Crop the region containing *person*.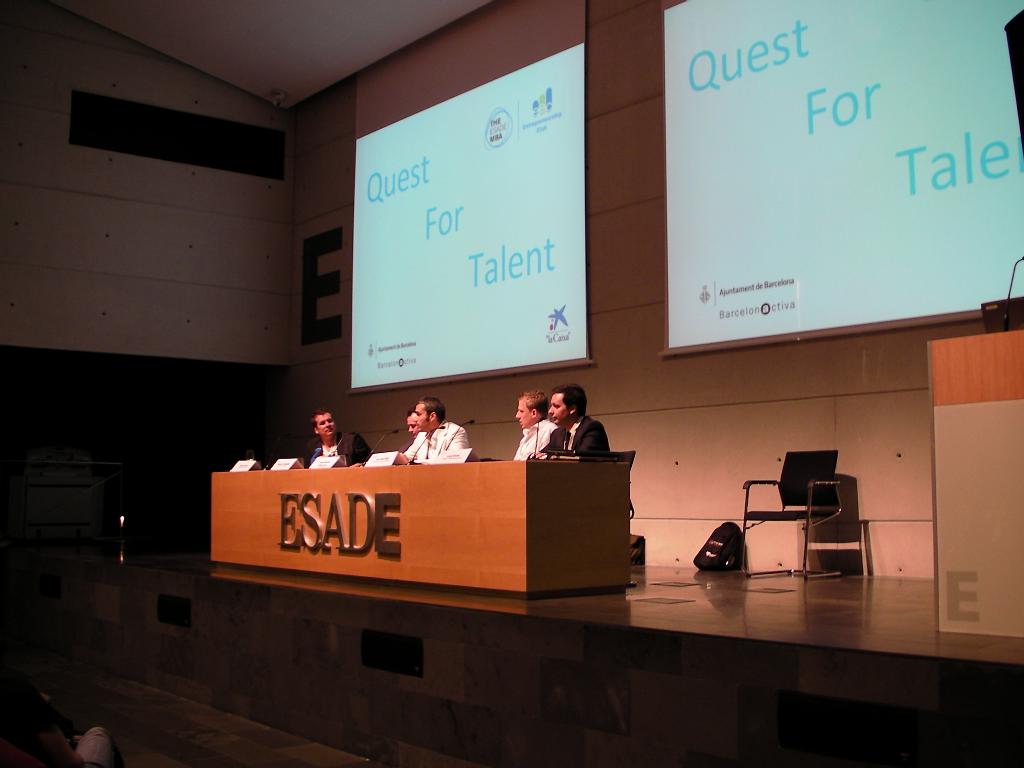
Crop region: rect(409, 406, 418, 433).
